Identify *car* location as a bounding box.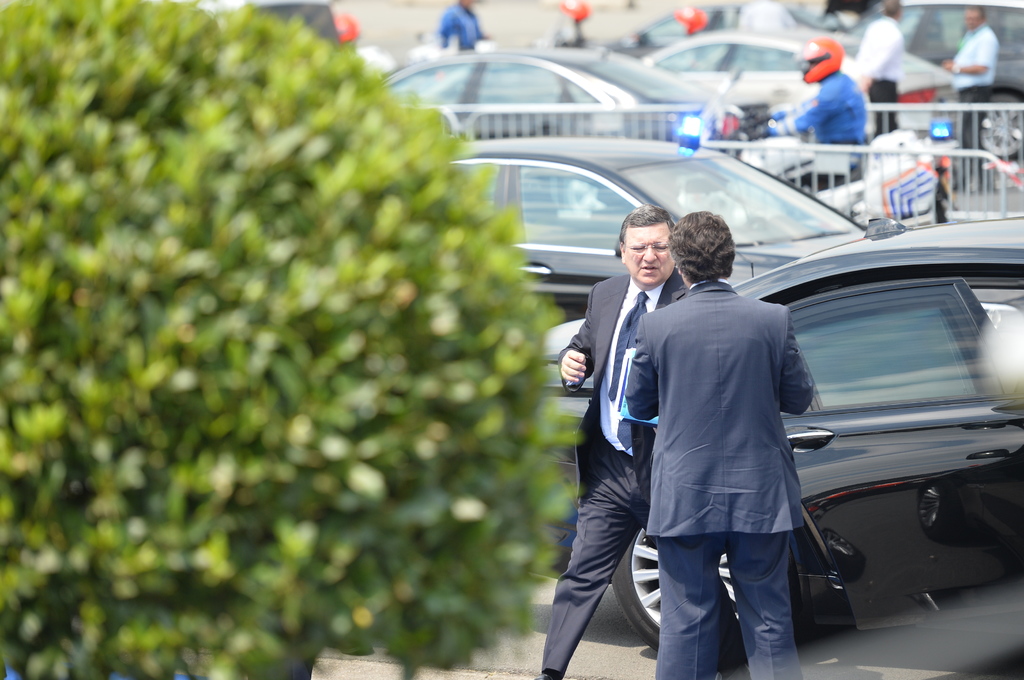
bbox=[952, 54, 1023, 156].
